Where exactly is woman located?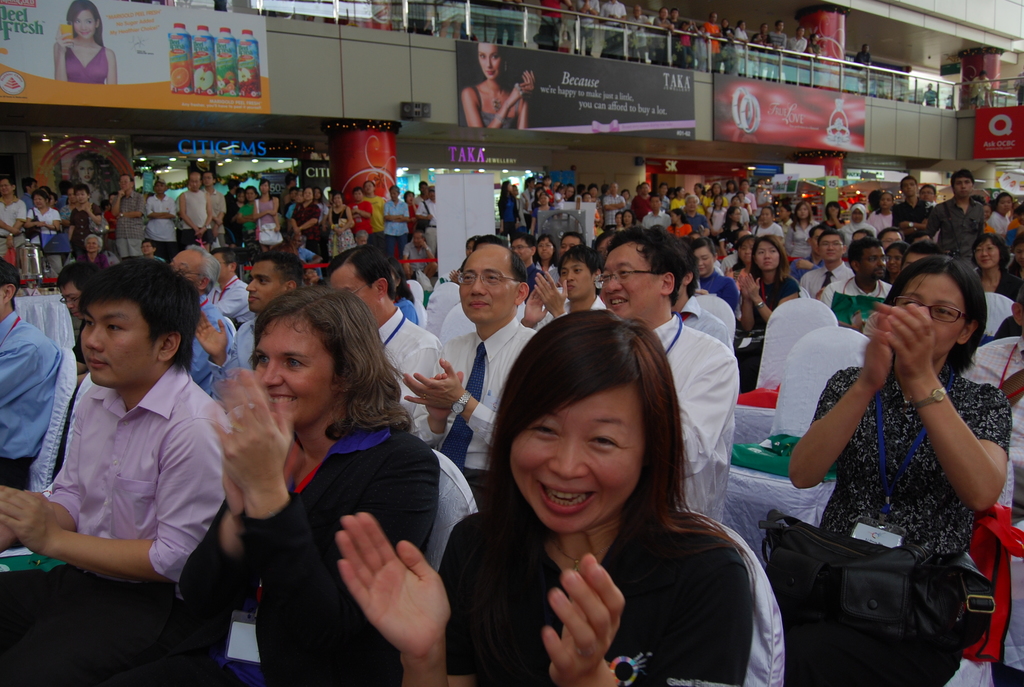
Its bounding box is 253:179:280:251.
